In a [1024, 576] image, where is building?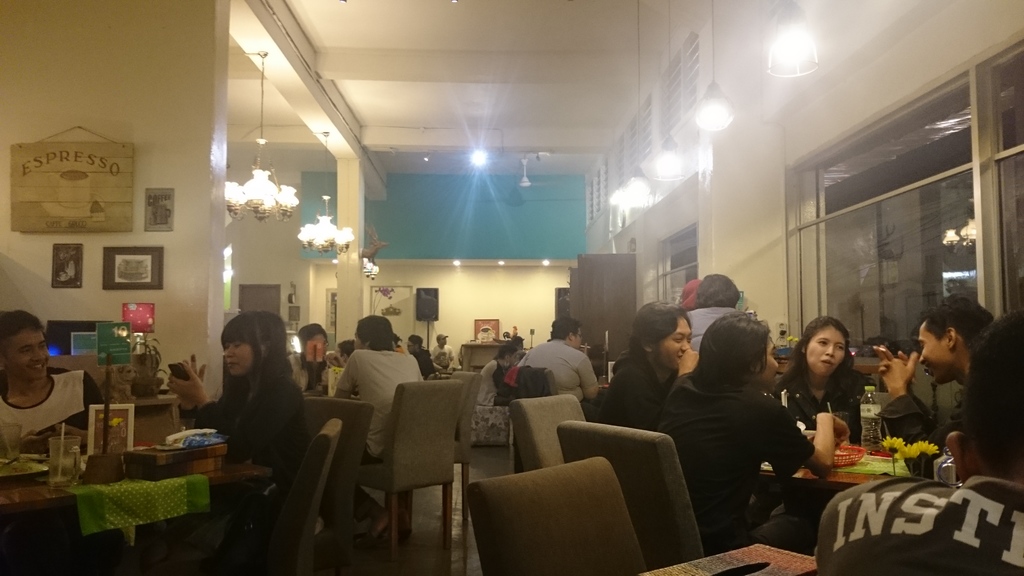
BBox(0, 0, 1023, 575).
